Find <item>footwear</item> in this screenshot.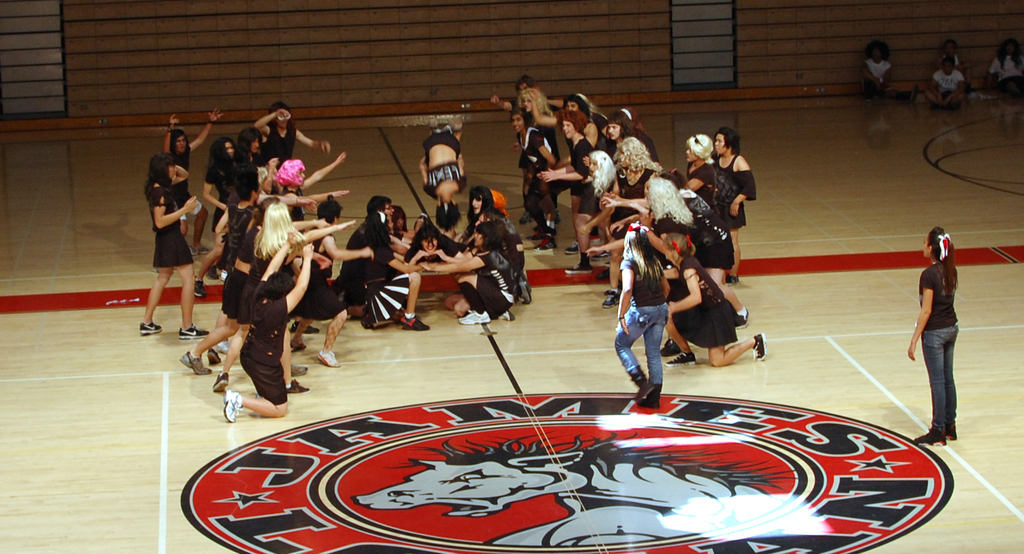
The bounding box for <item>footwear</item> is <region>210, 270, 215, 278</region>.
